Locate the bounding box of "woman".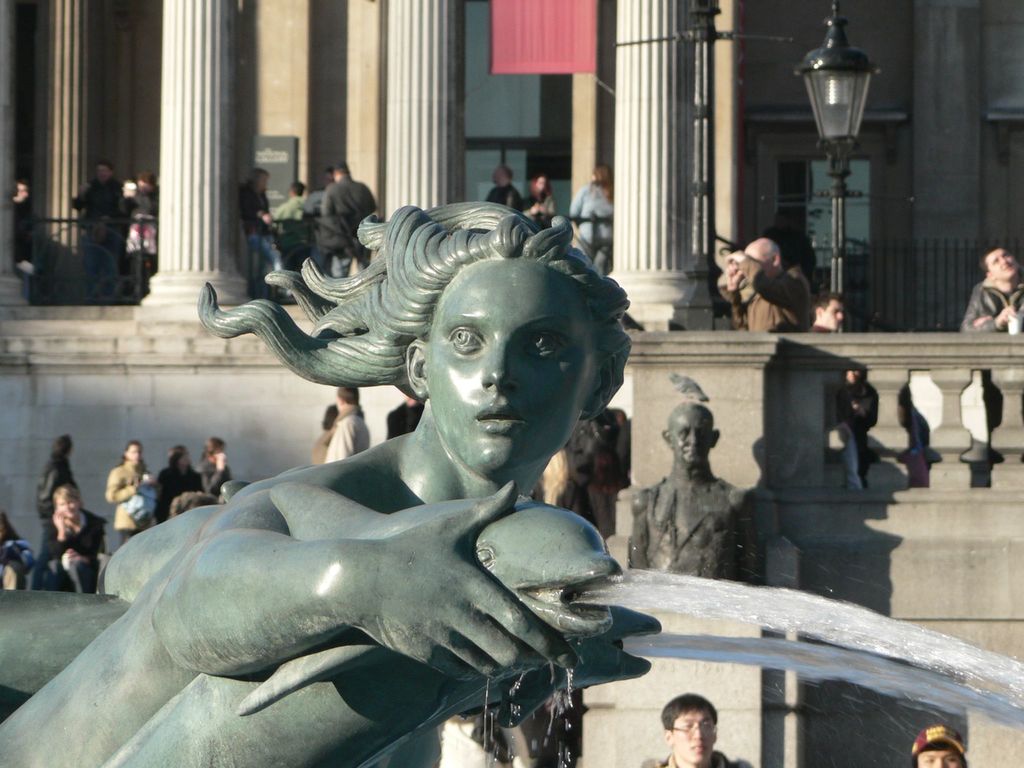
Bounding box: {"x1": 30, "y1": 429, "x2": 67, "y2": 547}.
